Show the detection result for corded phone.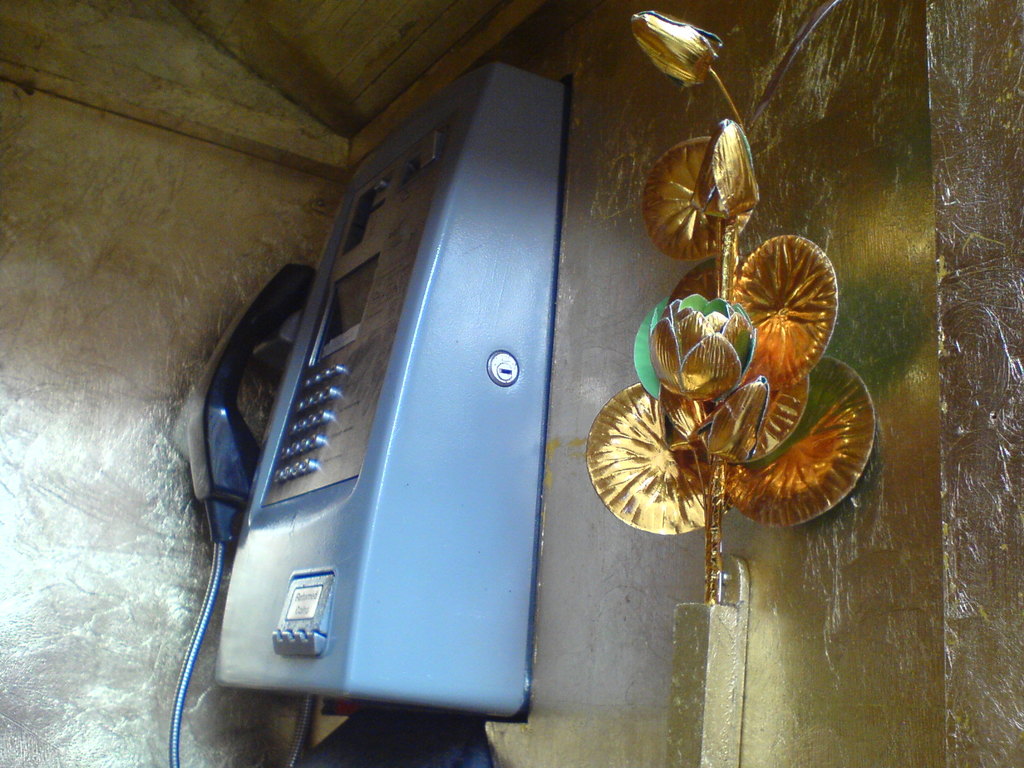
x1=169 y1=58 x2=671 y2=735.
